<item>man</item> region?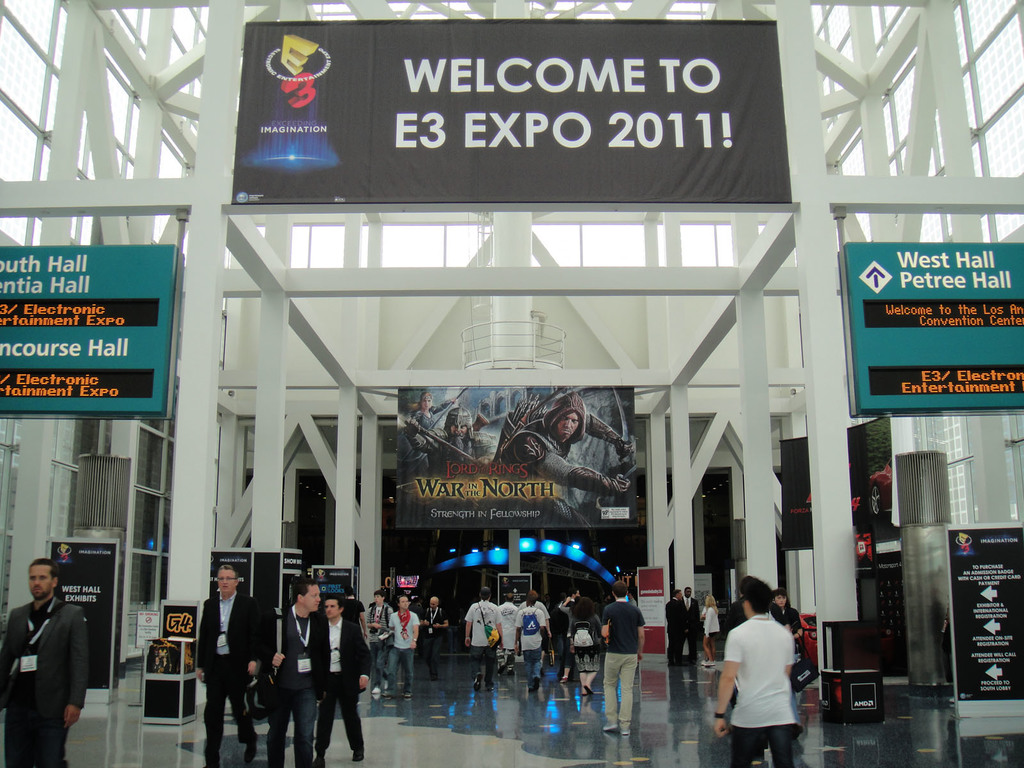
459, 573, 509, 694
